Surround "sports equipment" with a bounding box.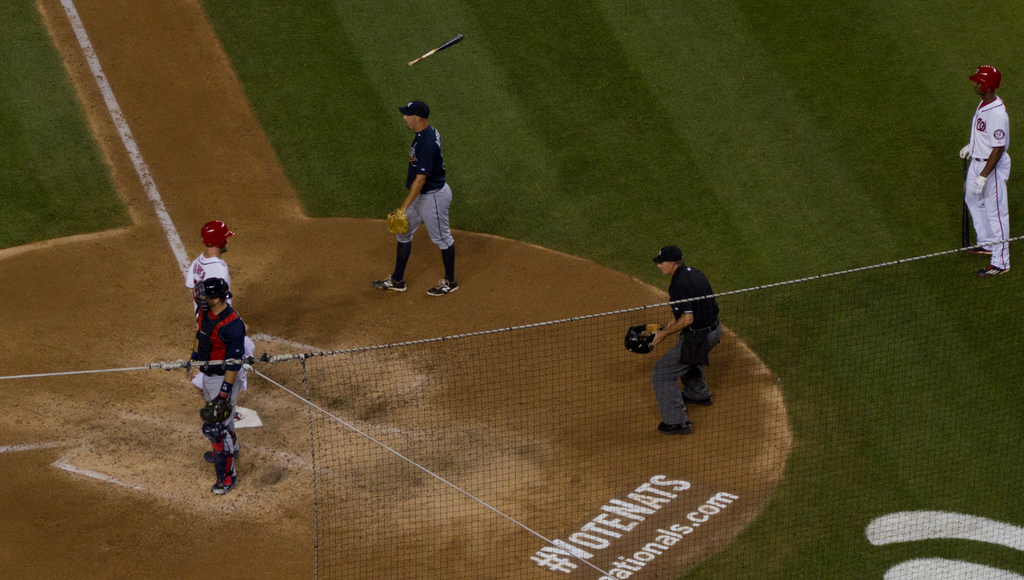
198/222/234/252.
